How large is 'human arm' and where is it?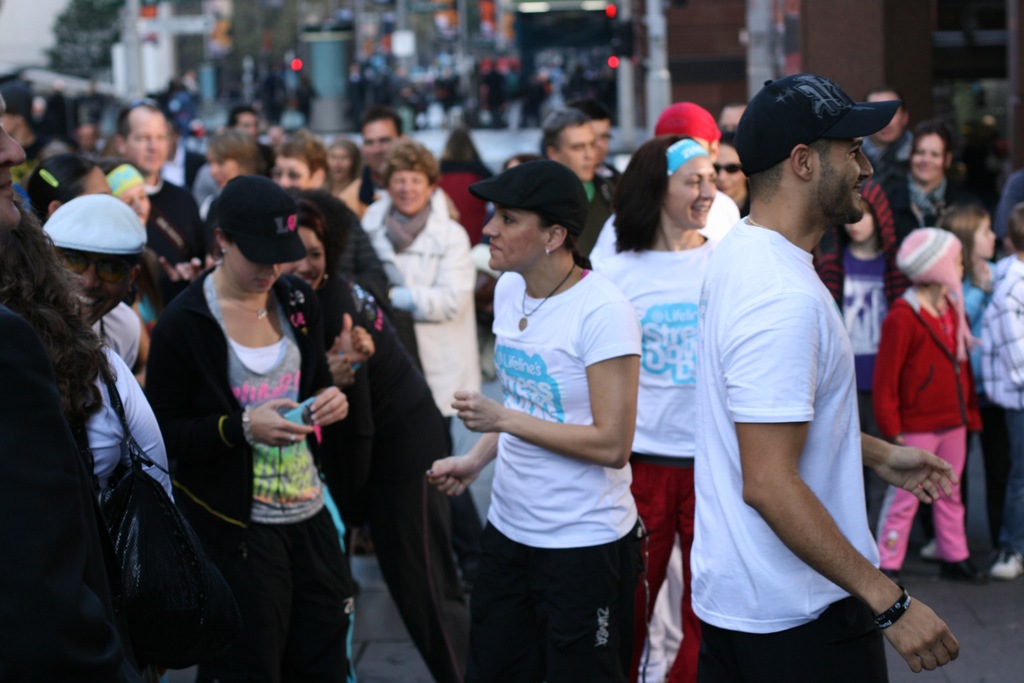
Bounding box: {"x1": 426, "y1": 431, "x2": 504, "y2": 498}.
